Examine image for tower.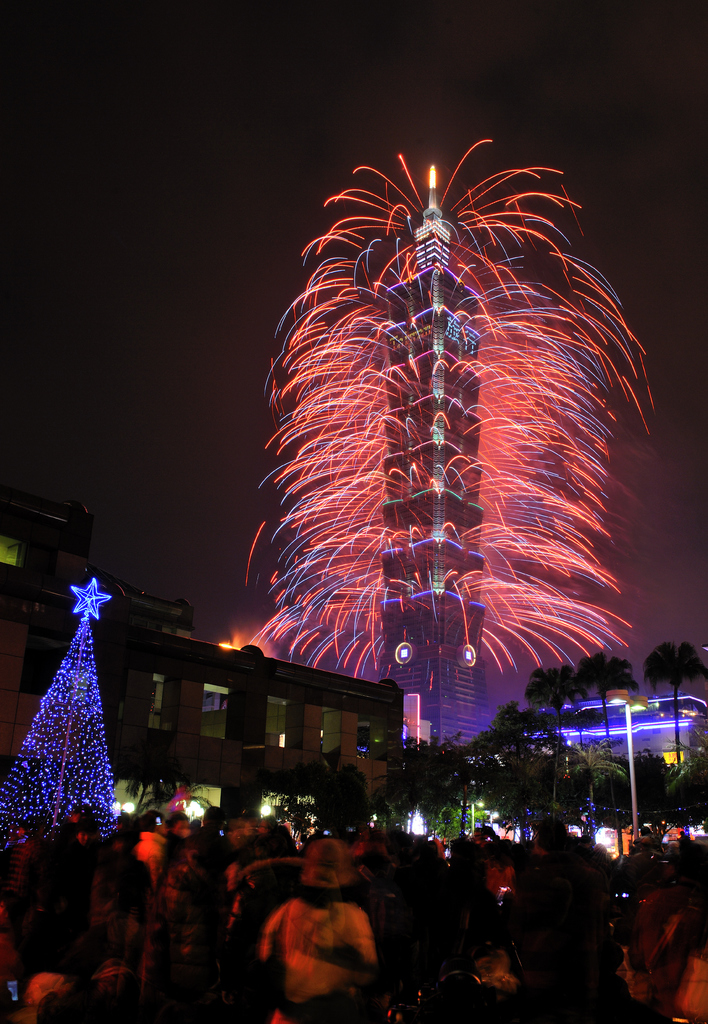
Examination result: box=[227, 114, 642, 768].
